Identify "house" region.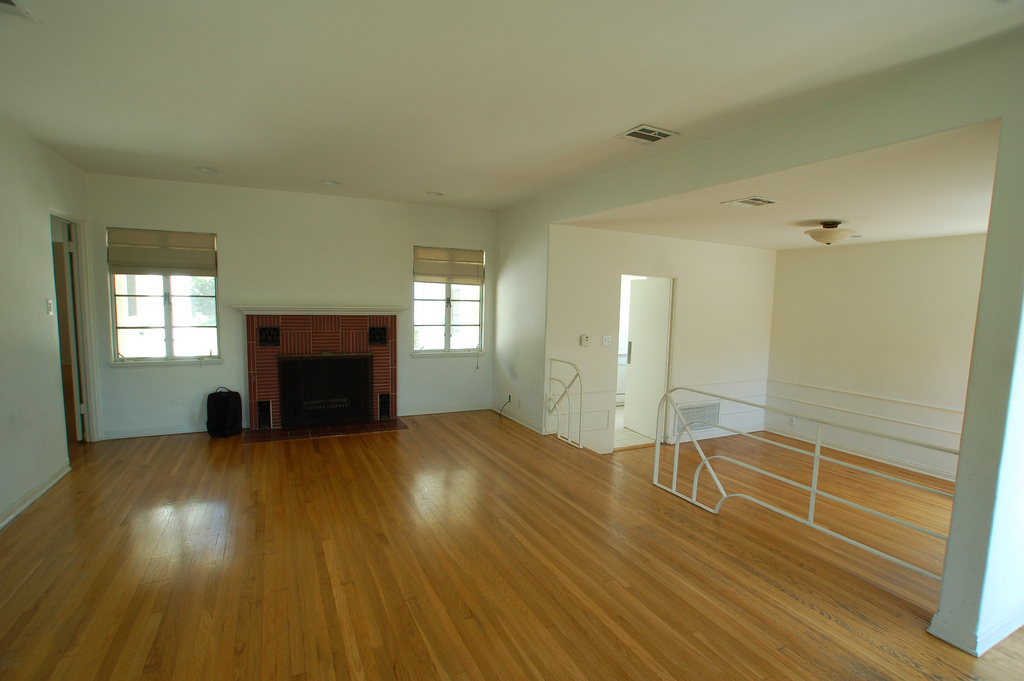
Region: [left=0, top=1, right=1023, bottom=680].
